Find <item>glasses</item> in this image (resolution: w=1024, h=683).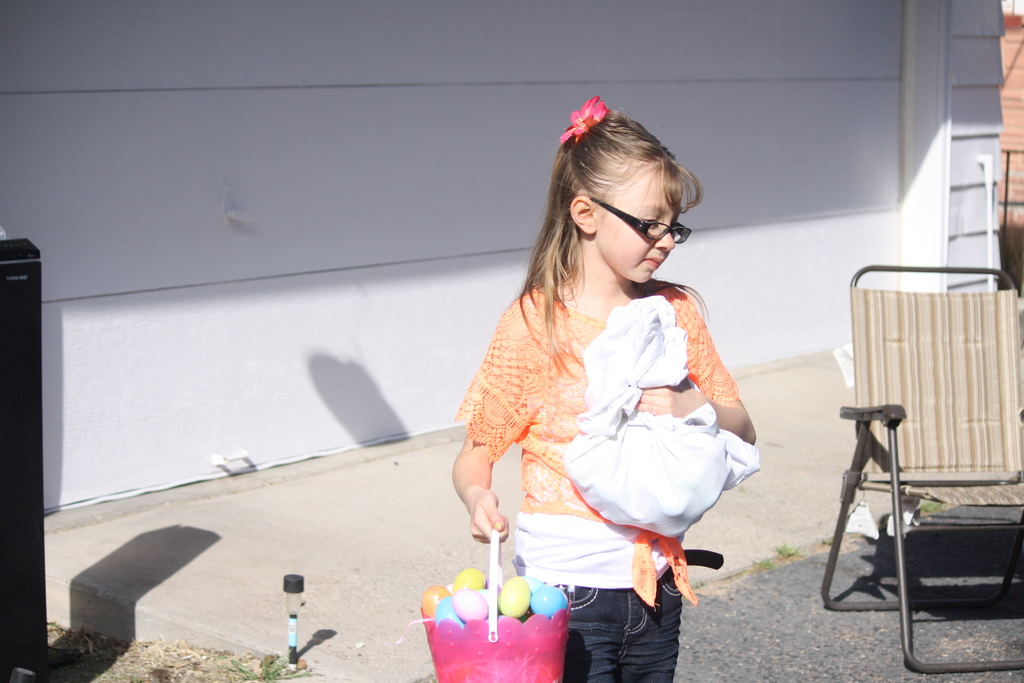
584,191,716,251.
